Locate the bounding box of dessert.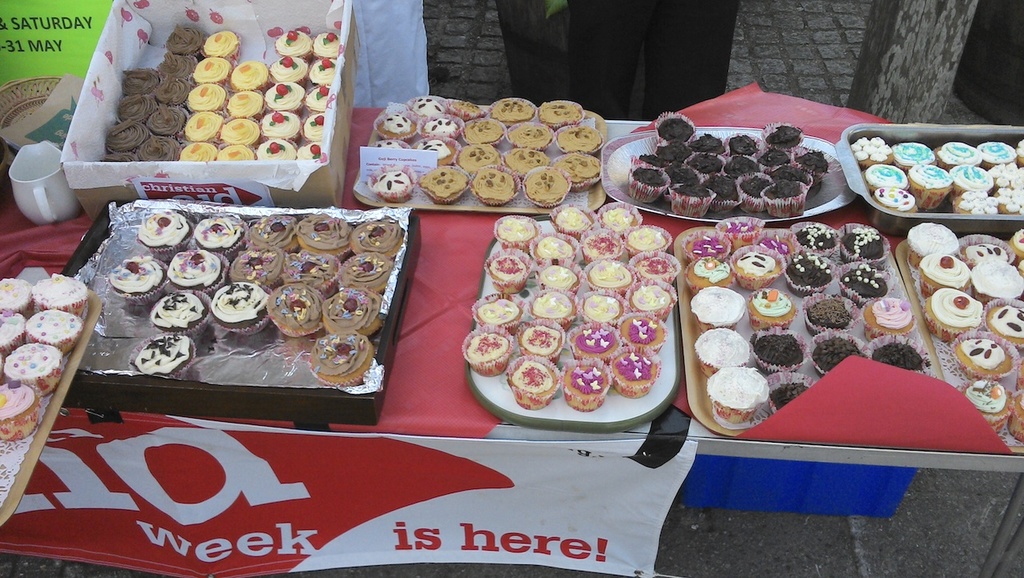
Bounding box: x1=116, y1=90, x2=133, y2=118.
